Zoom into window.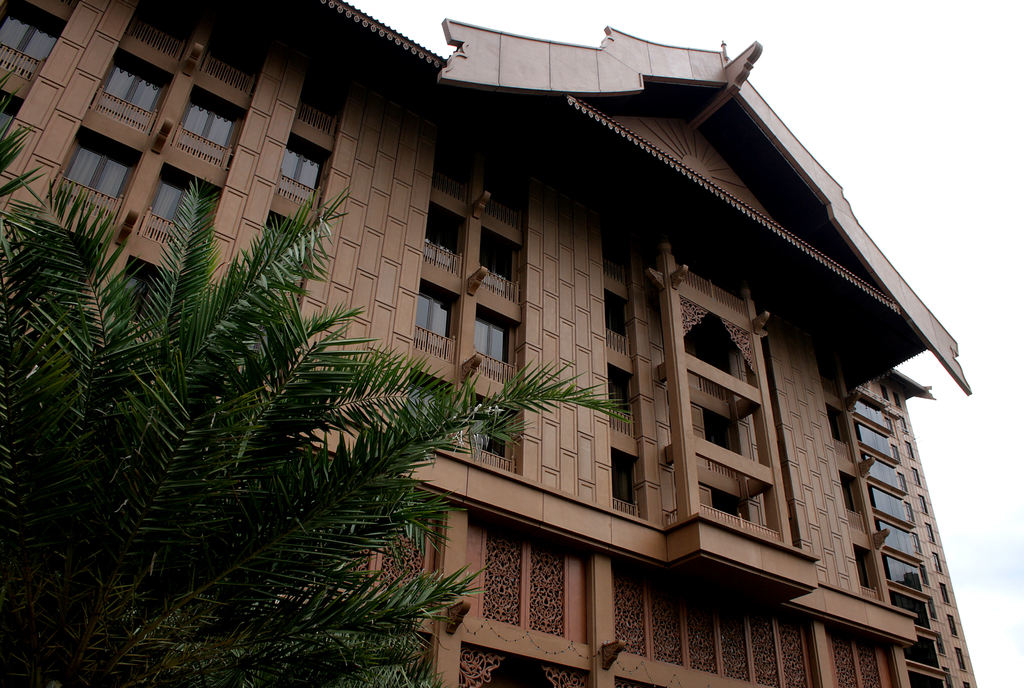
Zoom target: bbox=(854, 421, 893, 457).
